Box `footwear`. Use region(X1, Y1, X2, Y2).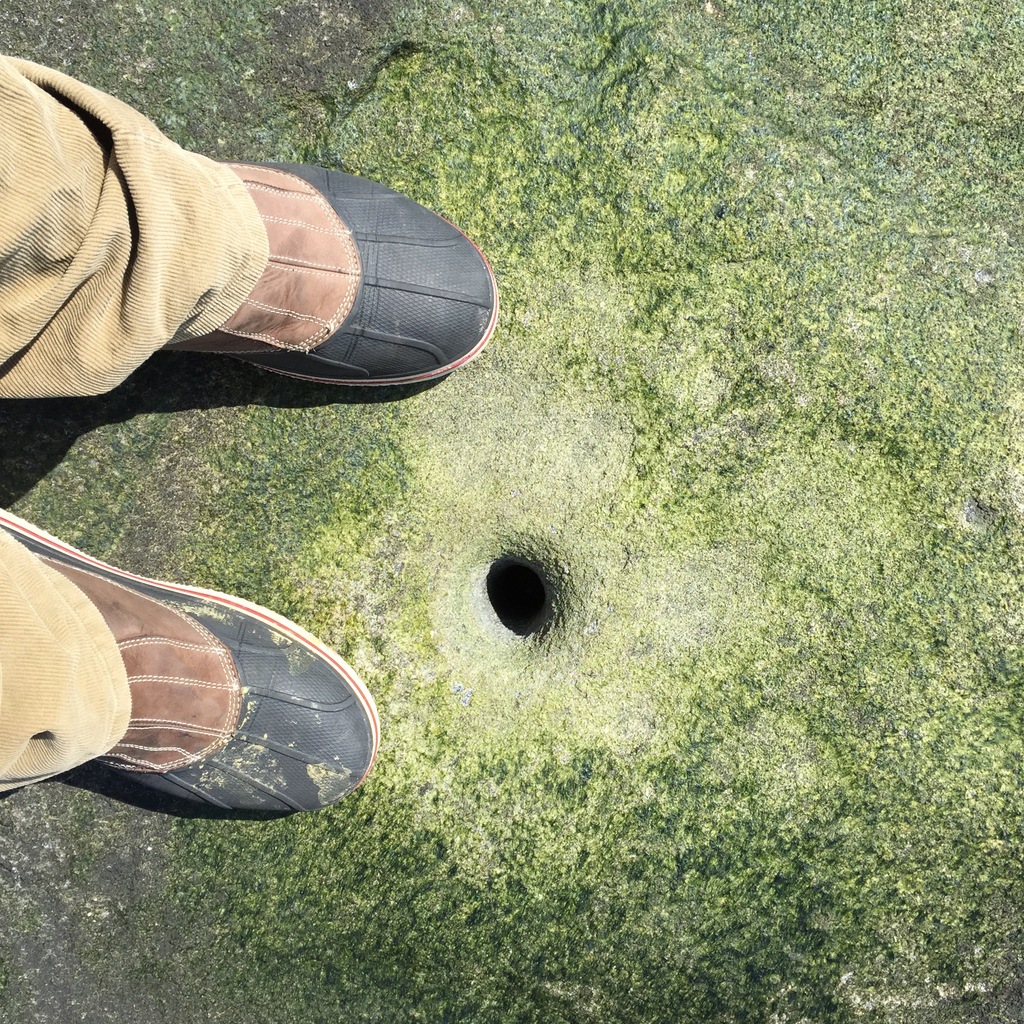
region(192, 157, 500, 395).
